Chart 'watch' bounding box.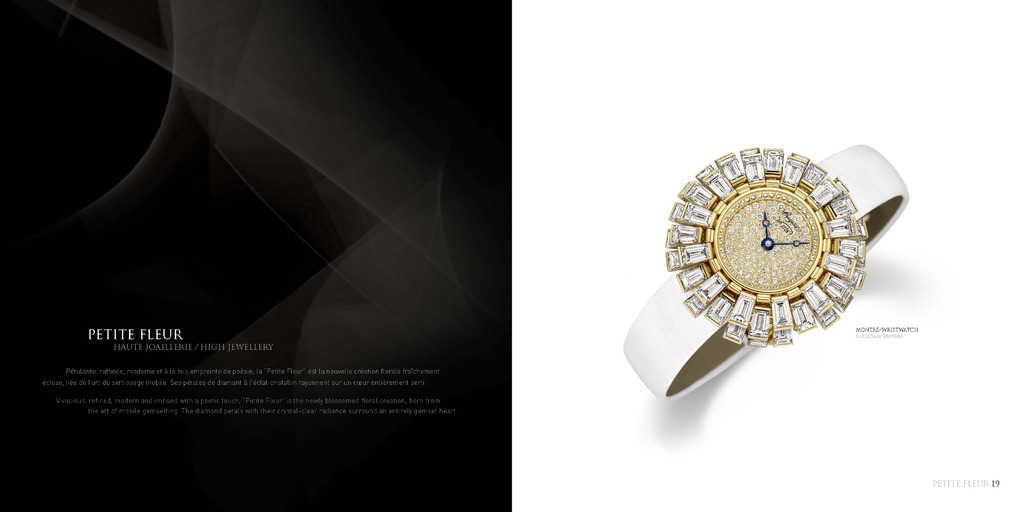
Charted: 622/145/909/401.
